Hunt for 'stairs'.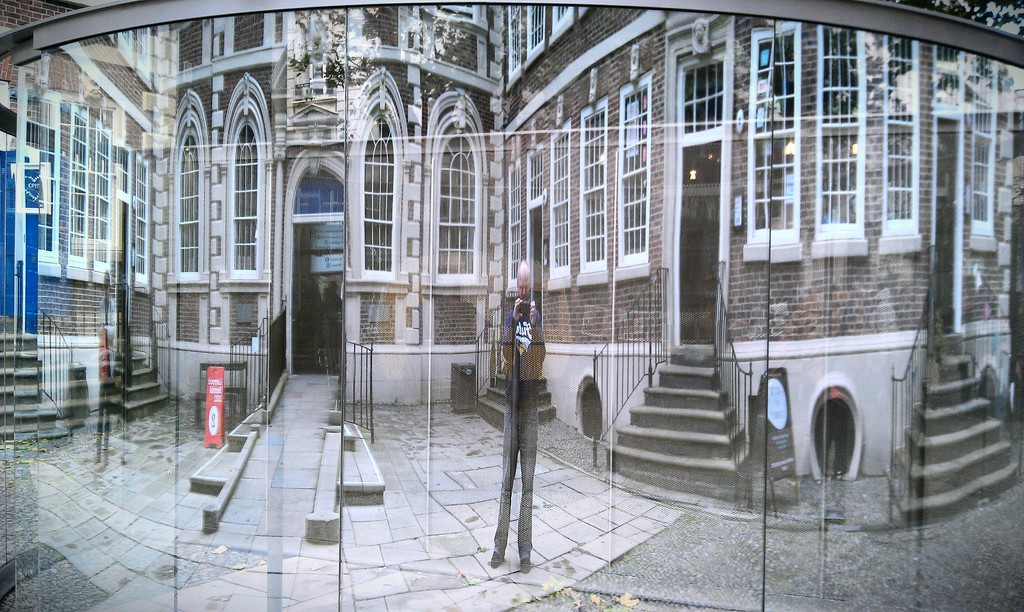
Hunted down at 100/350/170/421.
